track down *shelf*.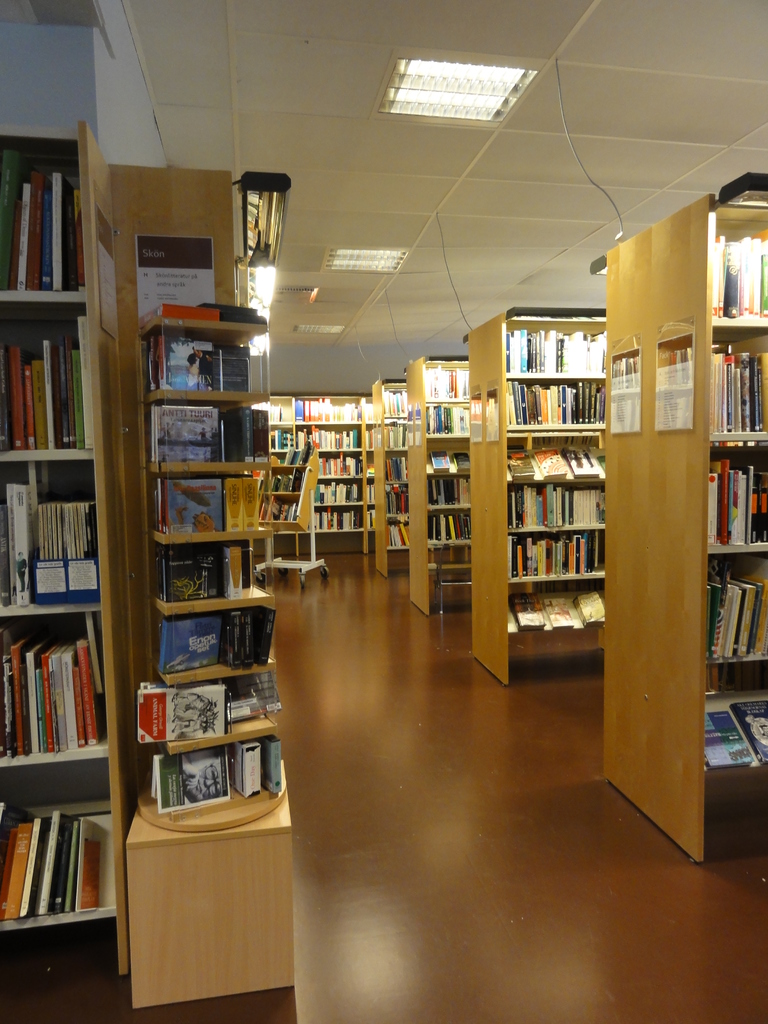
Tracked to <box>134,692,276,755</box>.
